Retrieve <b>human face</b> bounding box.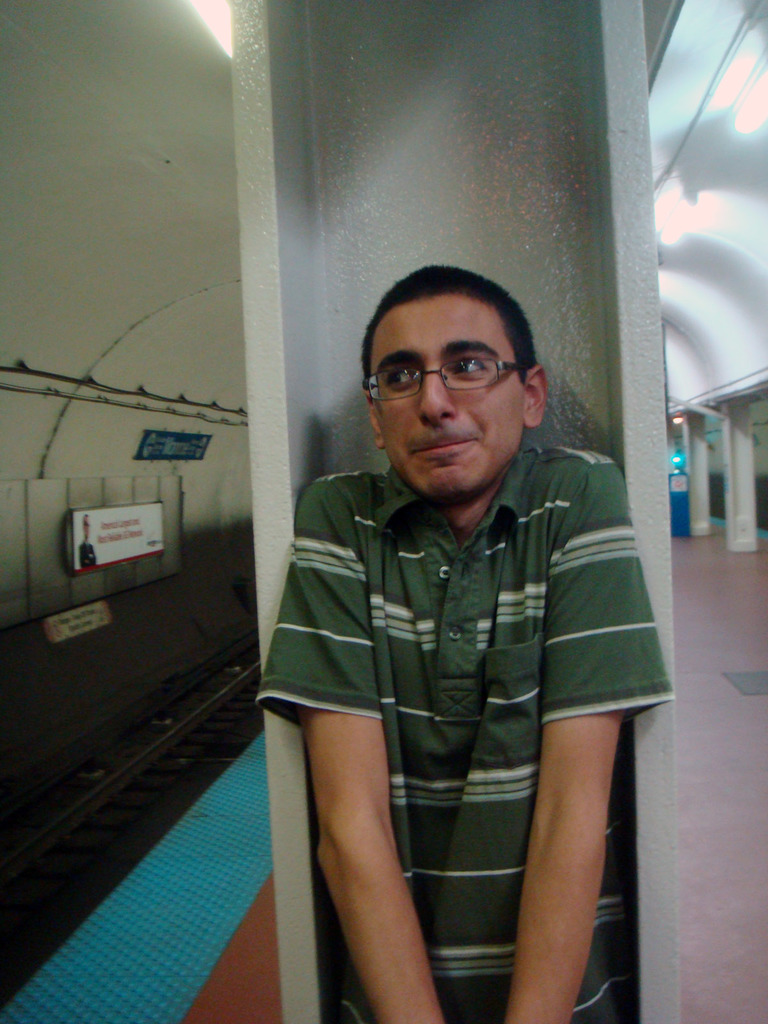
Bounding box: left=368, top=298, right=522, bottom=497.
